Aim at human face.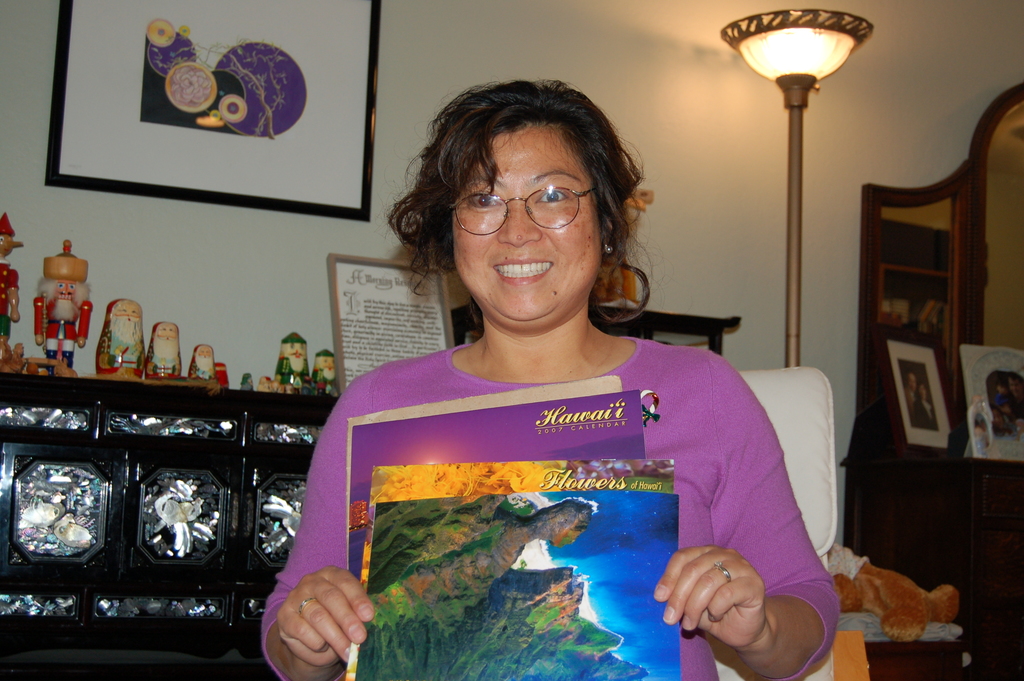
Aimed at x1=454 y1=129 x2=598 y2=331.
